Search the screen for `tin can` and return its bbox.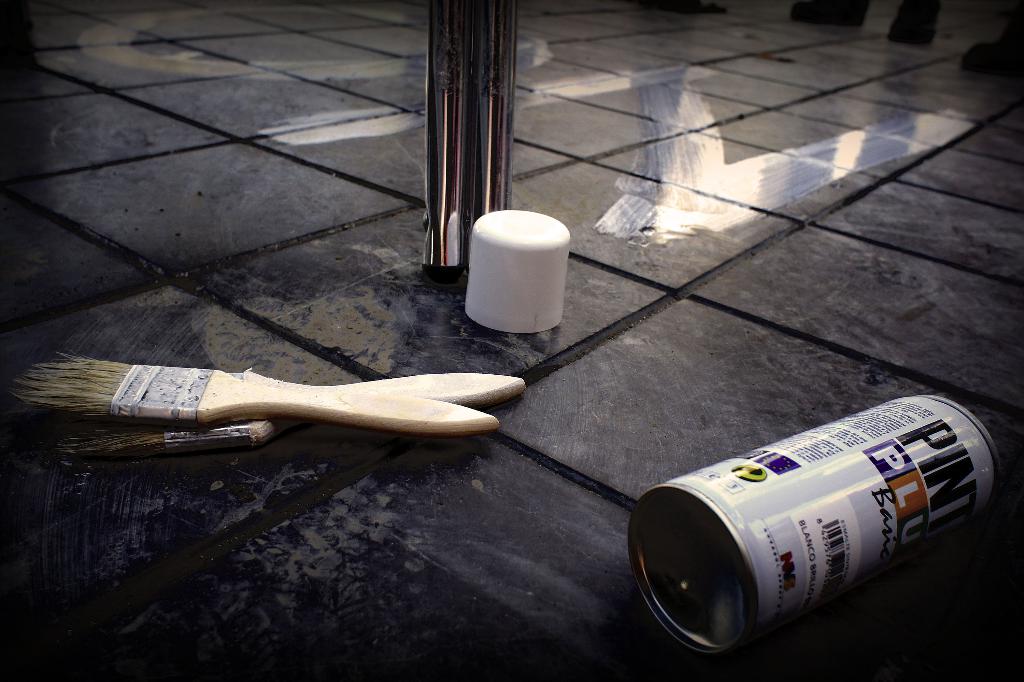
Found: [626, 394, 996, 651].
